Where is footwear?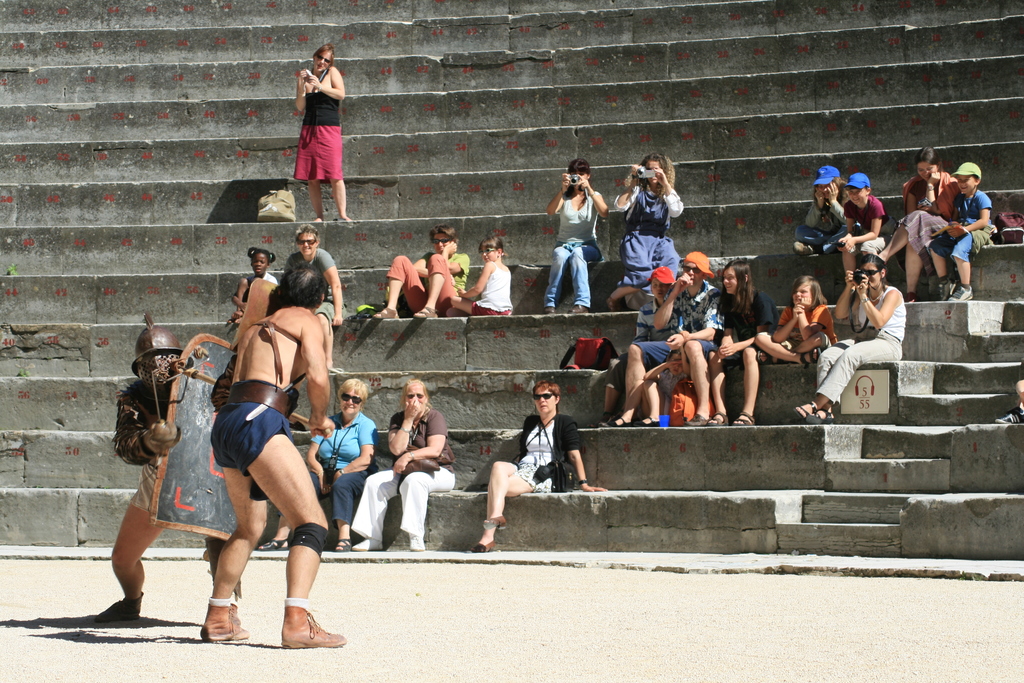
Rect(630, 418, 663, 422).
